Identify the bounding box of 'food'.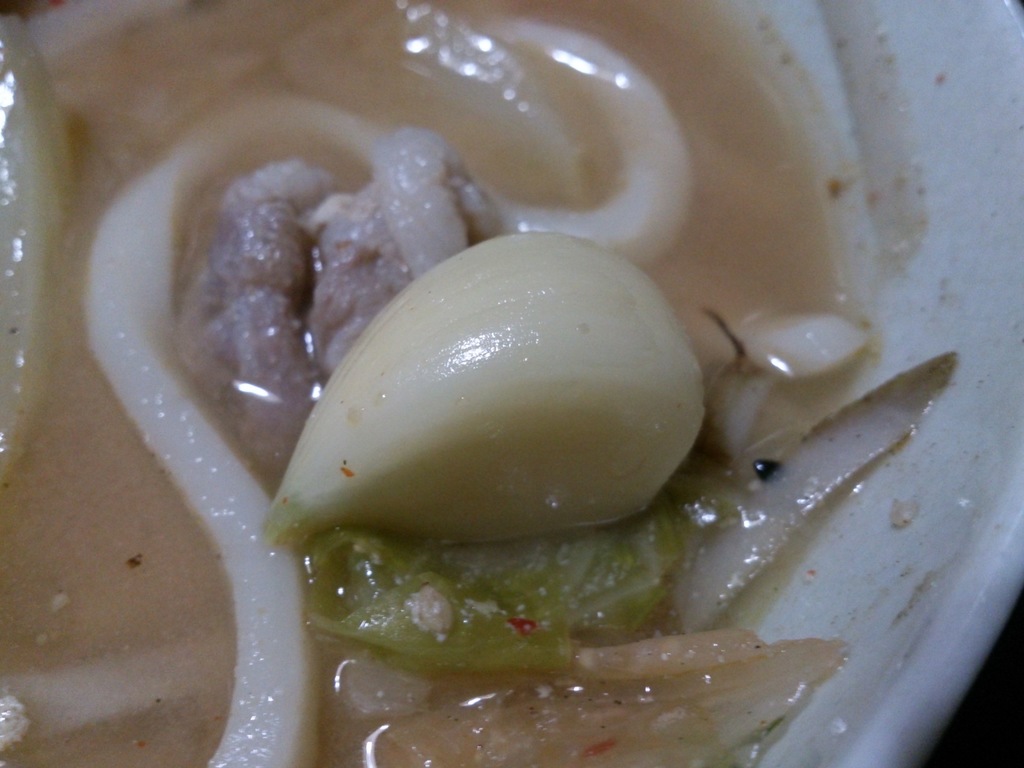
88/39/1023/712.
